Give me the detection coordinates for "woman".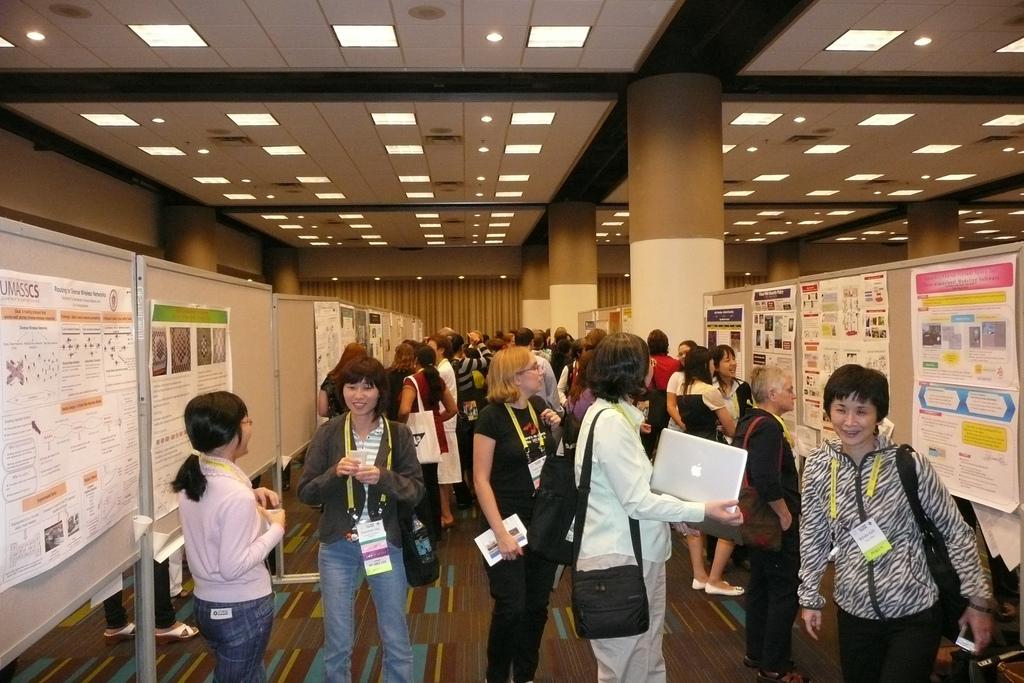
bbox=[732, 370, 800, 682].
